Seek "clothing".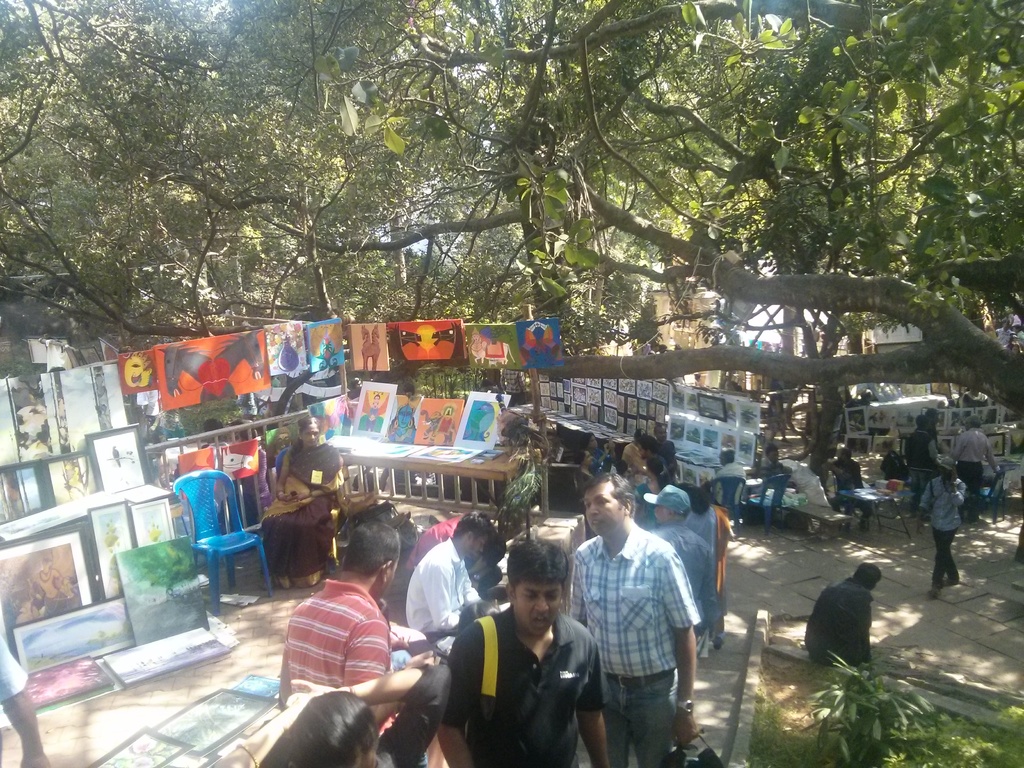
<bbox>922, 472, 963, 588</bbox>.
